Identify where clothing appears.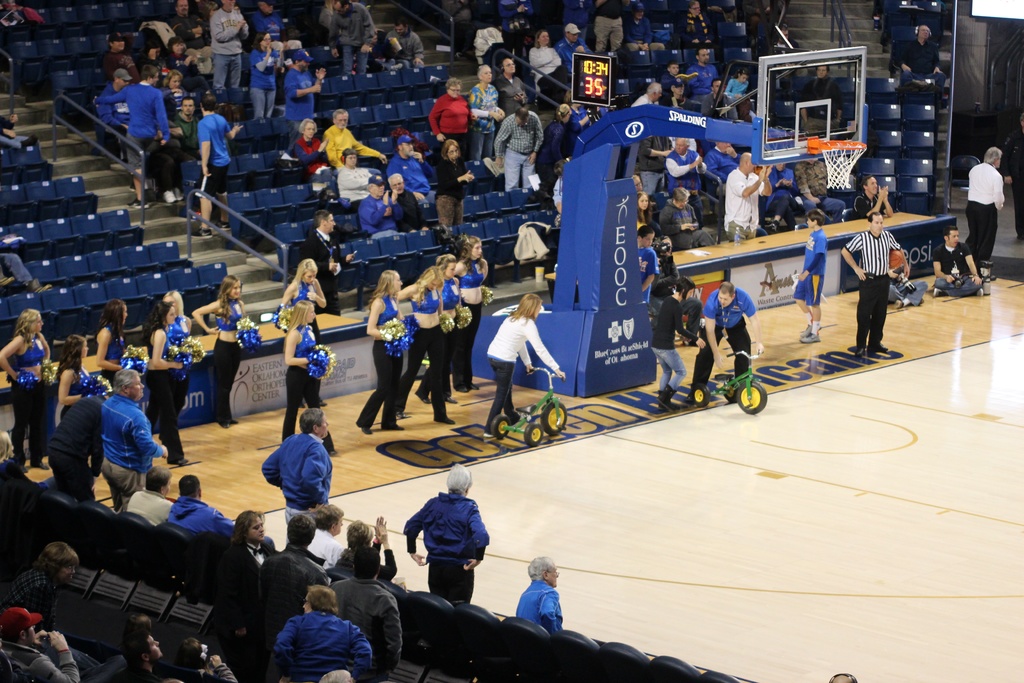
Appears at BBox(635, 249, 657, 300).
